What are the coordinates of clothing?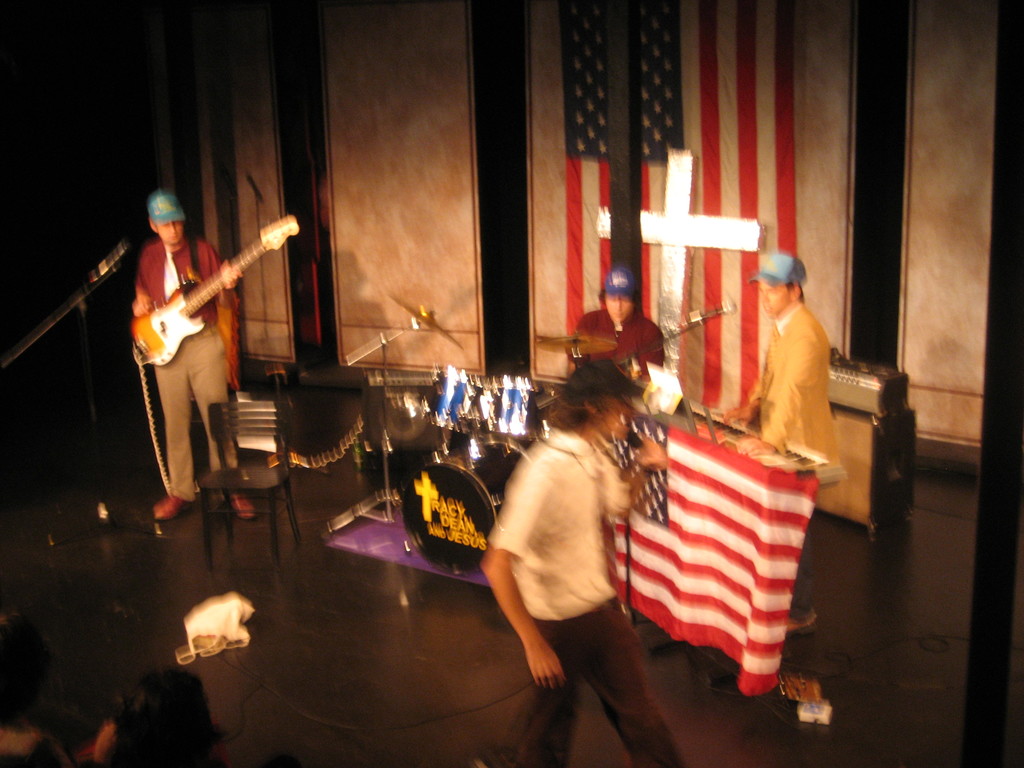
(x1=568, y1=303, x2=660, y2=388).
